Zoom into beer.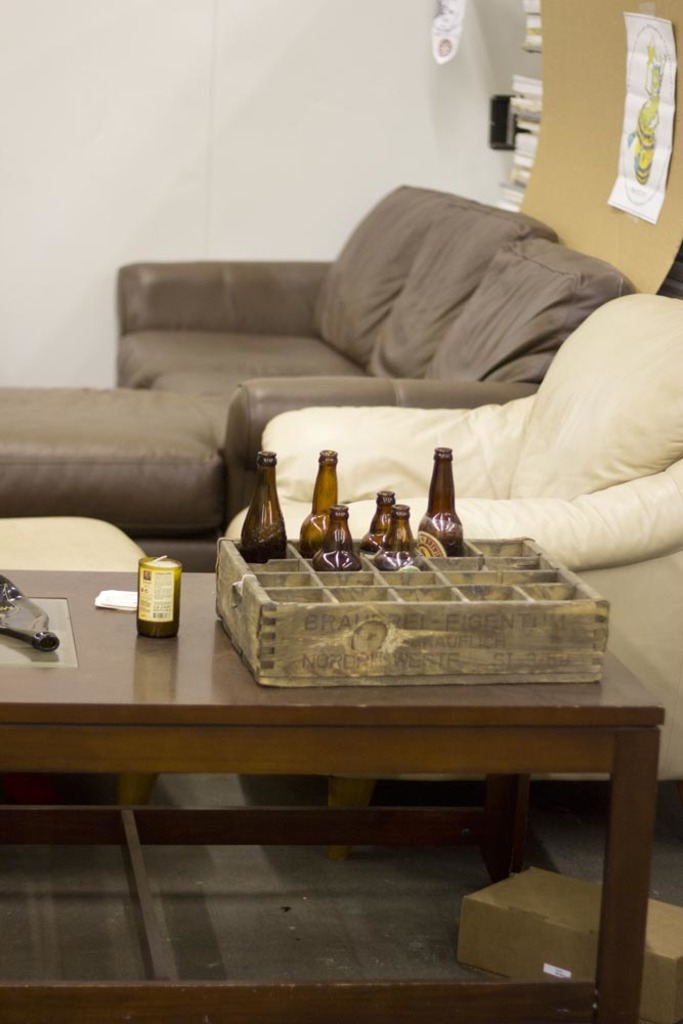
Zoom target: {"left": 242, "top": 451, "right": 279, "bottom": 564}.
